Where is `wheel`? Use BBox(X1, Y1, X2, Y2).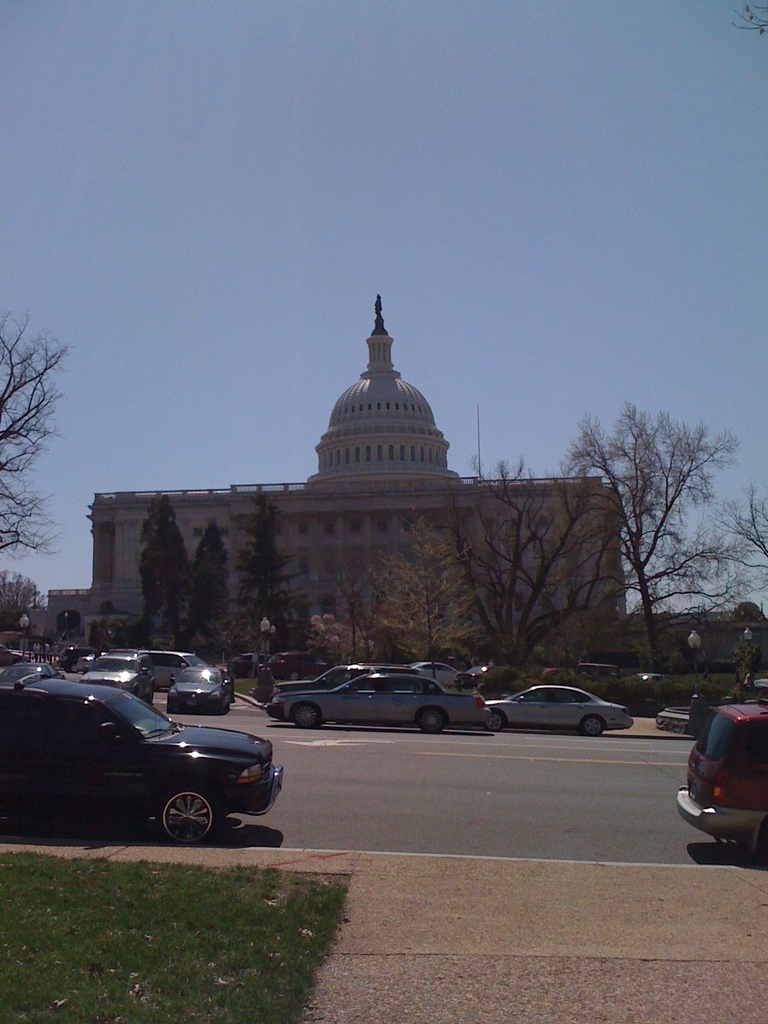
BBox(484, 712, 505, 732).
